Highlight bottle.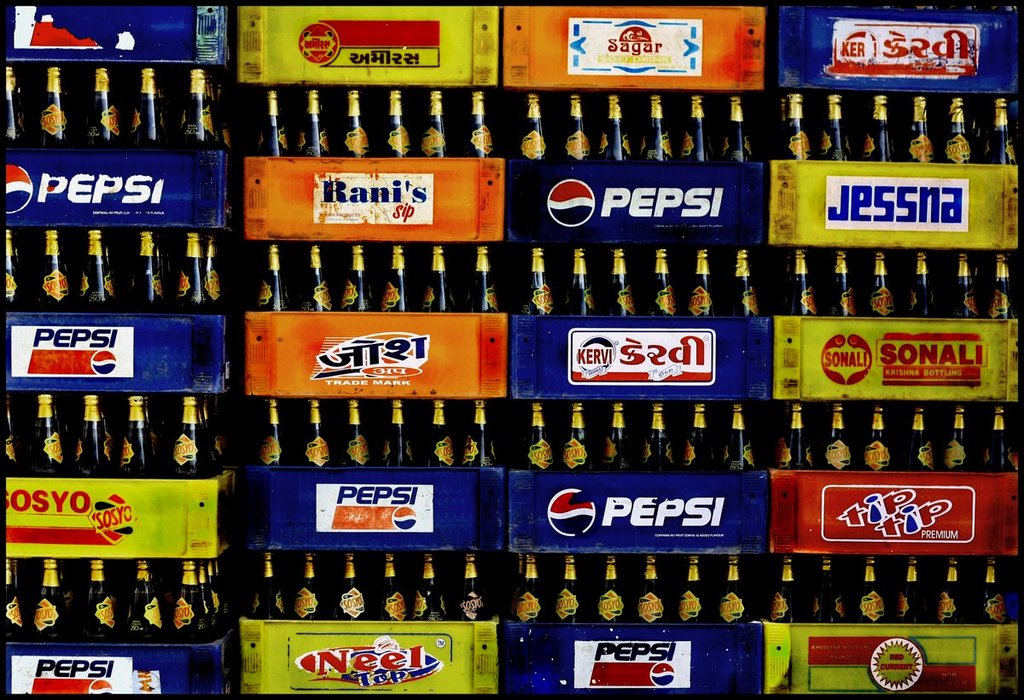
Highlighted region: left=129, top=557, right=167, bottom=646.
